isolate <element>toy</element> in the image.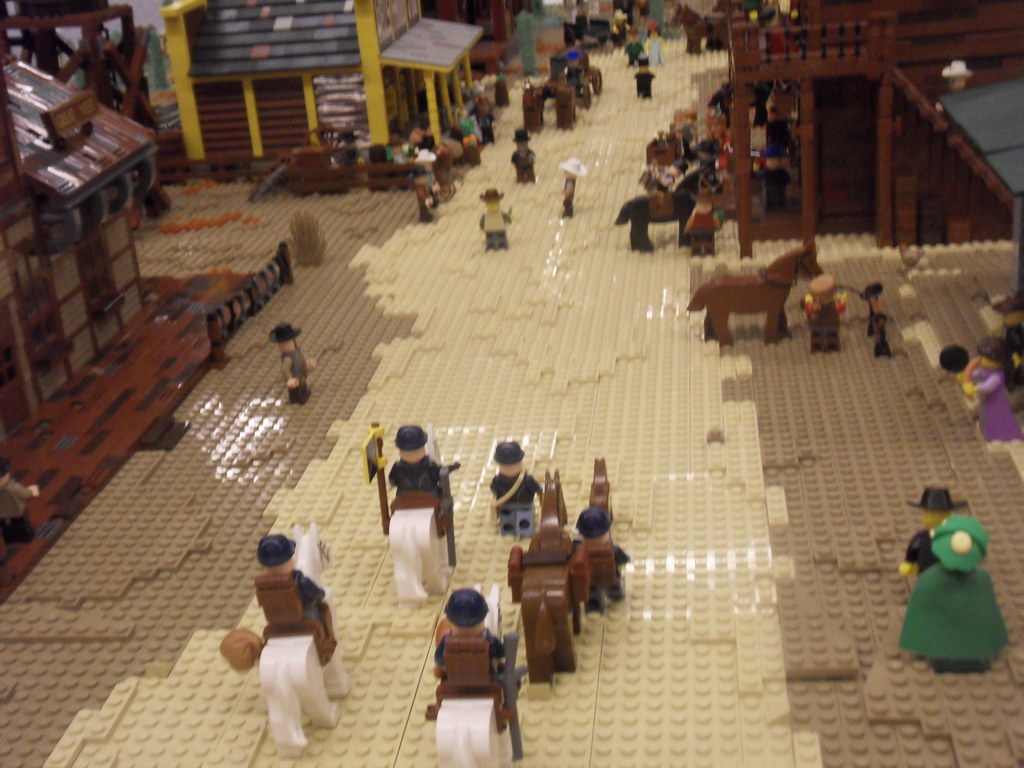
Isolated region: pyautogui.locateOnScreen(578, 508, 629, 614).
